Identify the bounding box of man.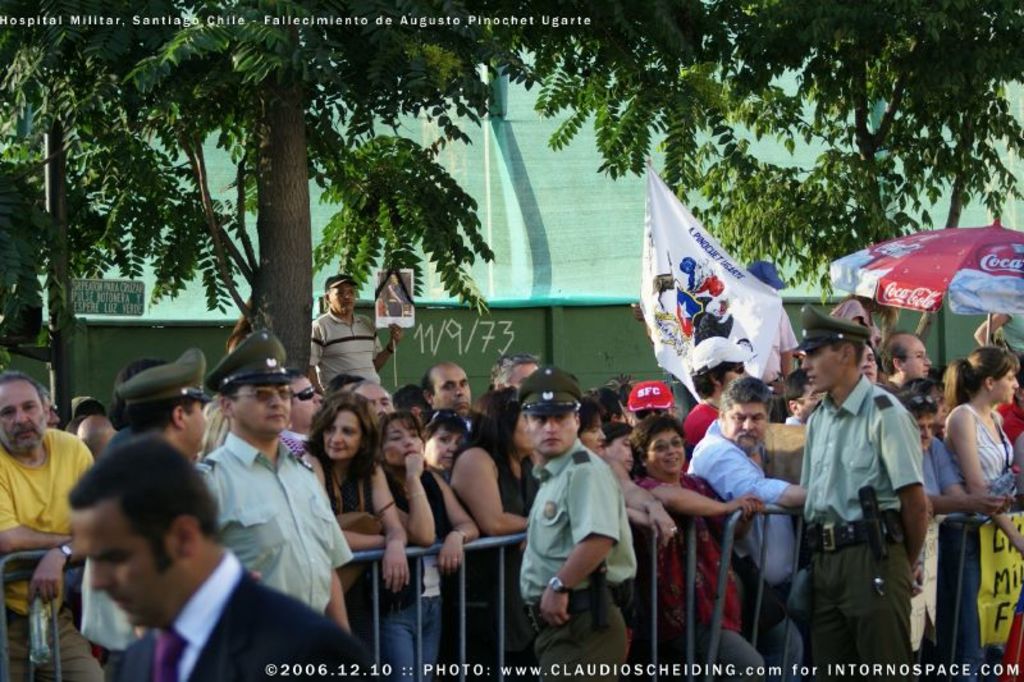
left=518, top=354, right=641, bottom=681.
